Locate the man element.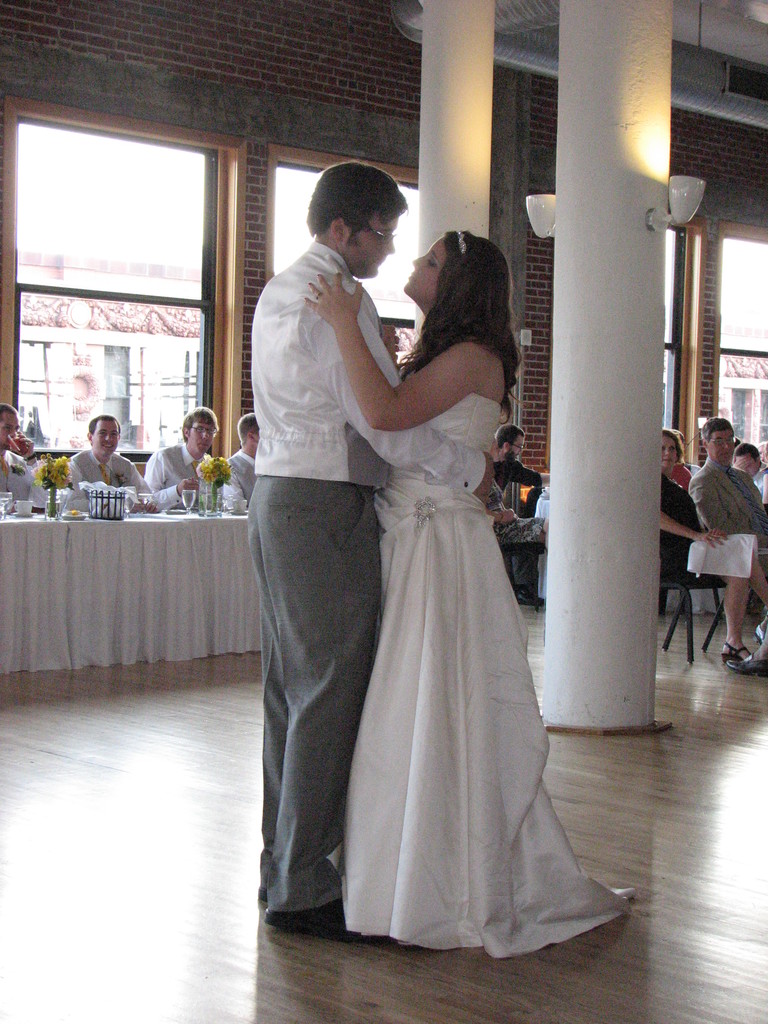
Element bbox: (142,404,226,511).
